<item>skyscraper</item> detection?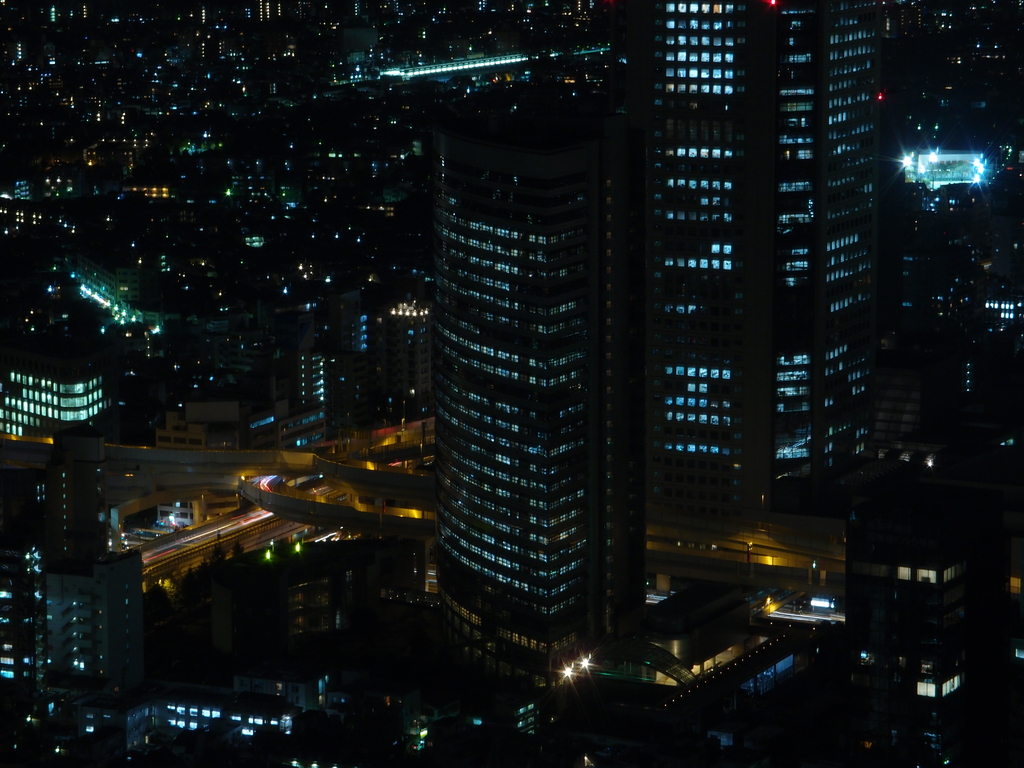
(424,58,643,730)
